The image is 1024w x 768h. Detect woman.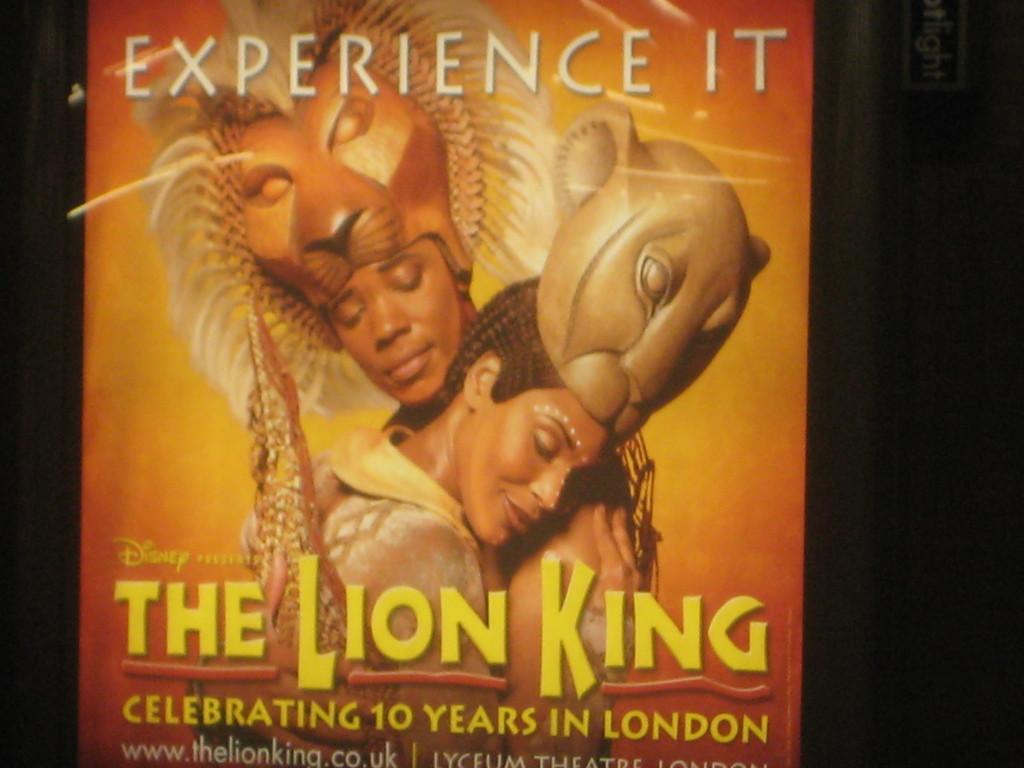
Detection: box=[314, 221, 467, 424].
